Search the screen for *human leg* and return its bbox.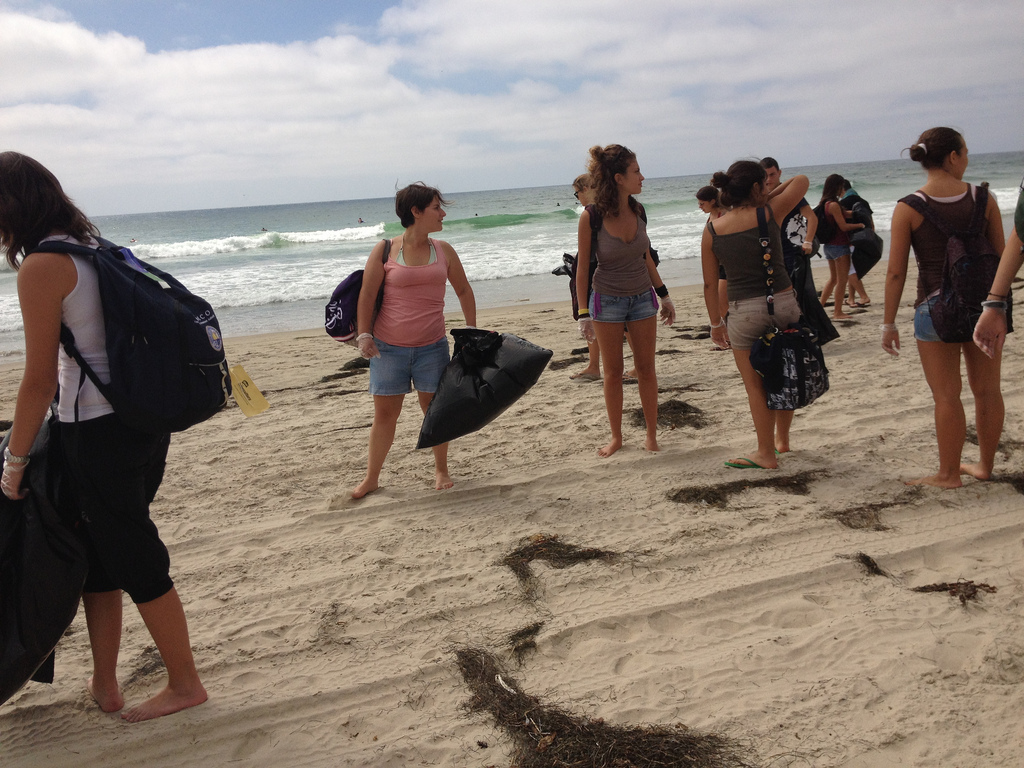
Found: region(956, 292, 1002, 482).
